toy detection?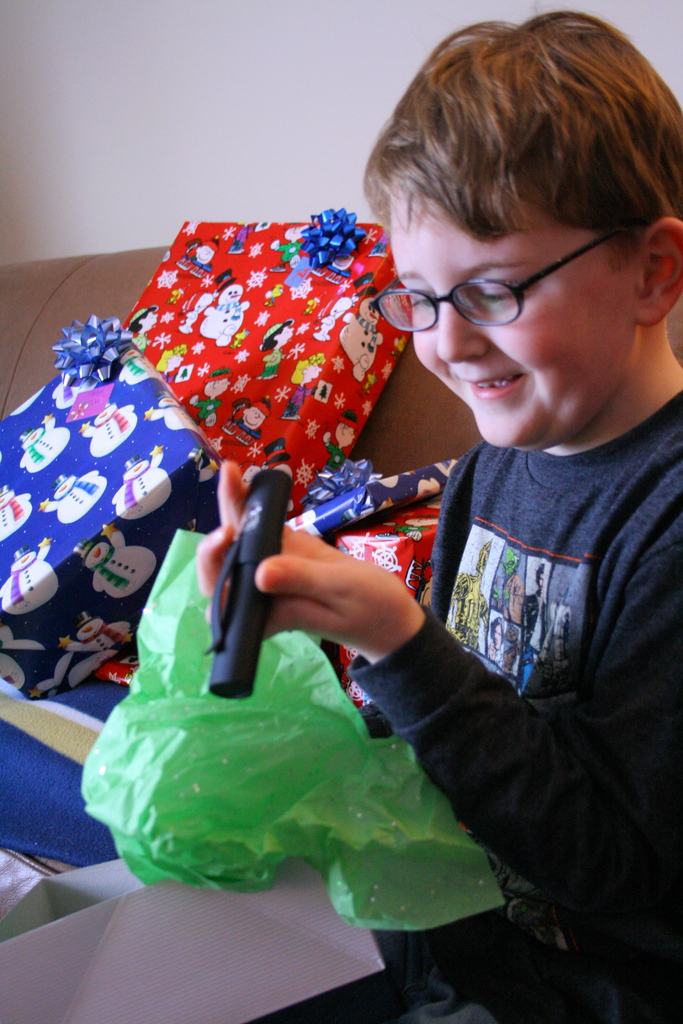
rect(363, 371, 375, 394)
